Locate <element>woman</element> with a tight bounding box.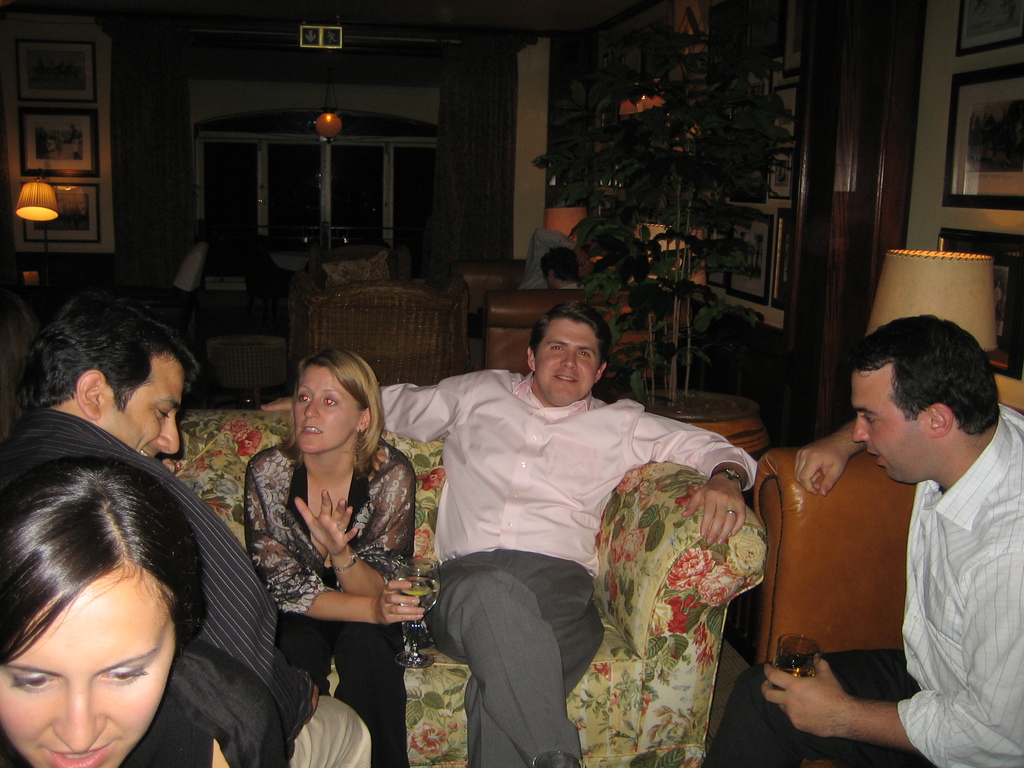
box(0, 451, 287, 767).
